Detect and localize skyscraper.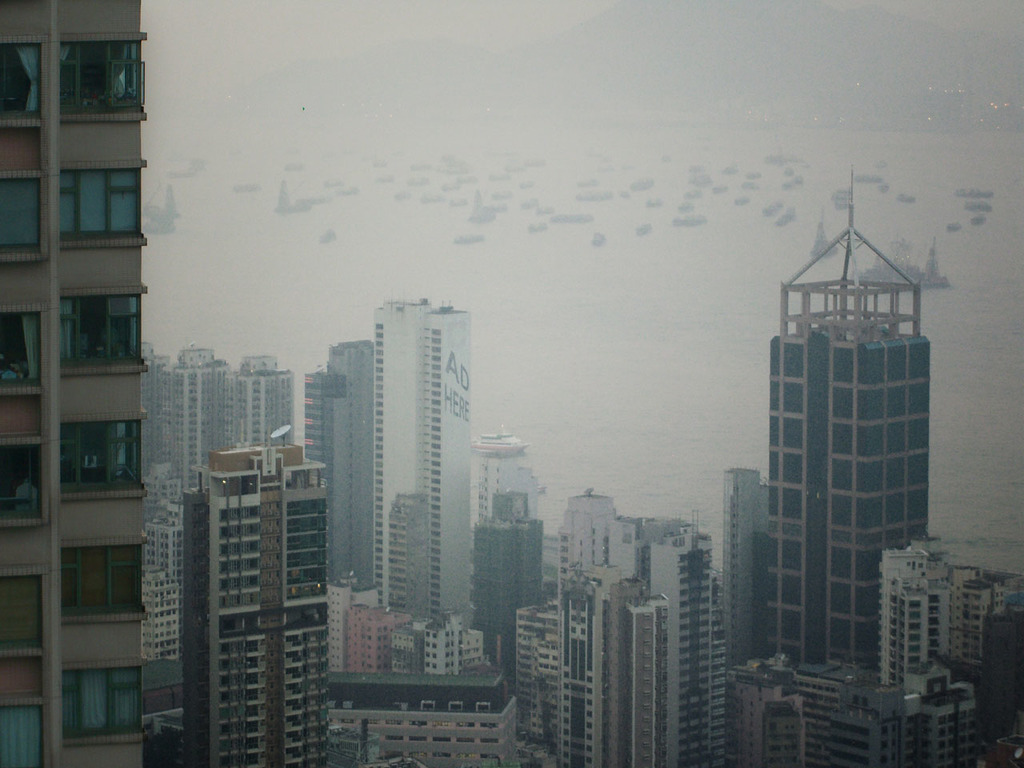
Localized at [left=752, top=158, right=938, bottom=662].
